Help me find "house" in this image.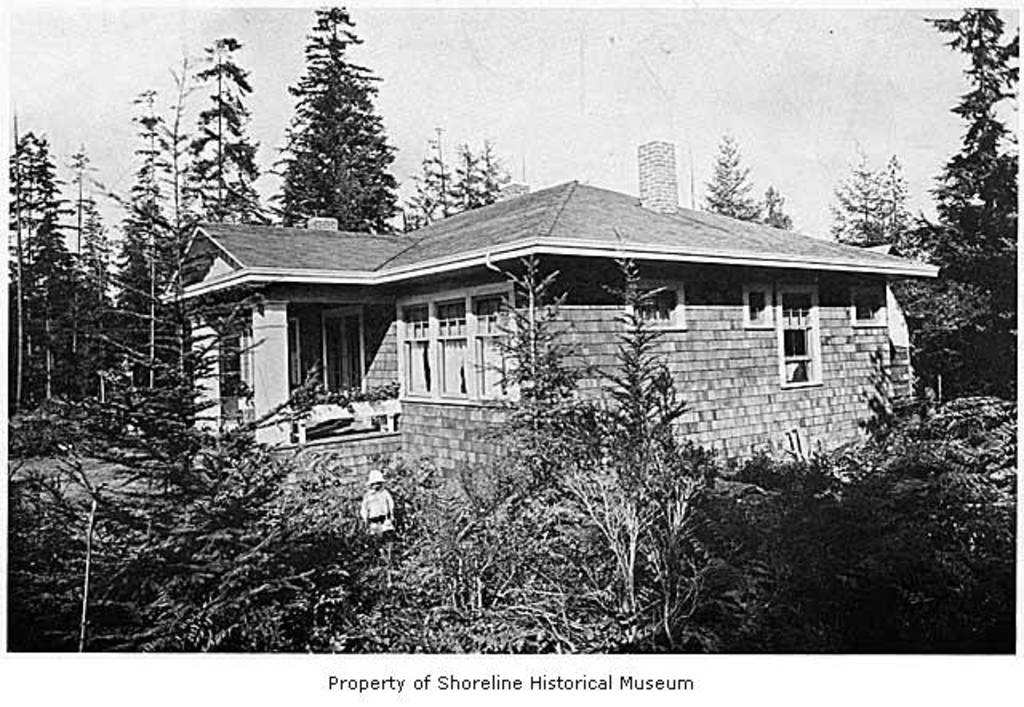
Found it: [left=155, top=138, right=936, bottom=494].
